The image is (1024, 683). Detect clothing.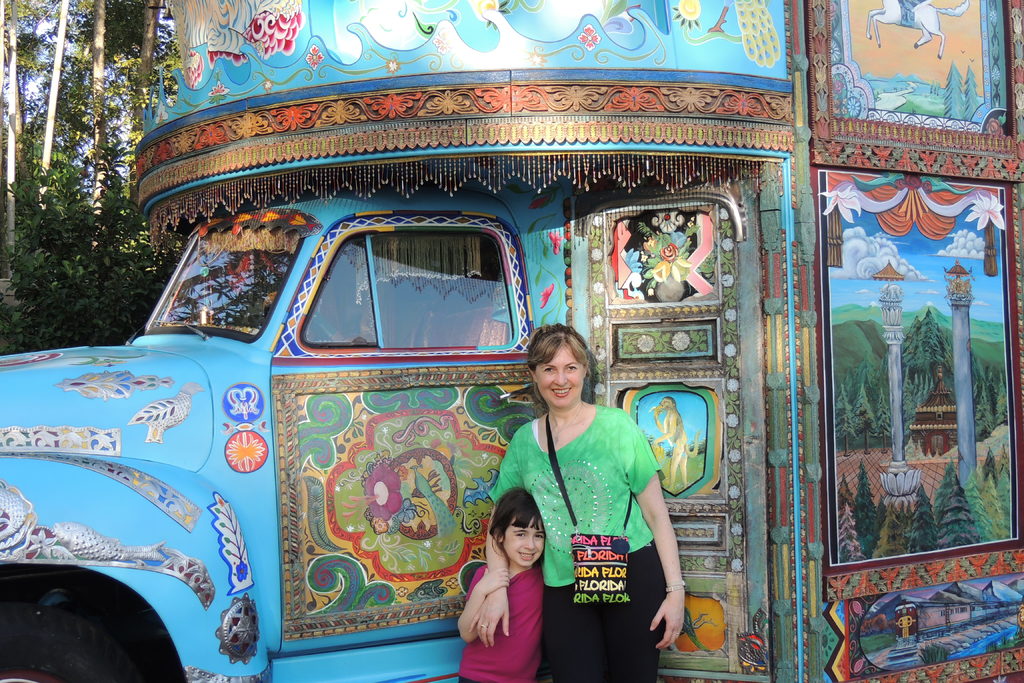
Detection: locate(459, 568, 541, 682).
